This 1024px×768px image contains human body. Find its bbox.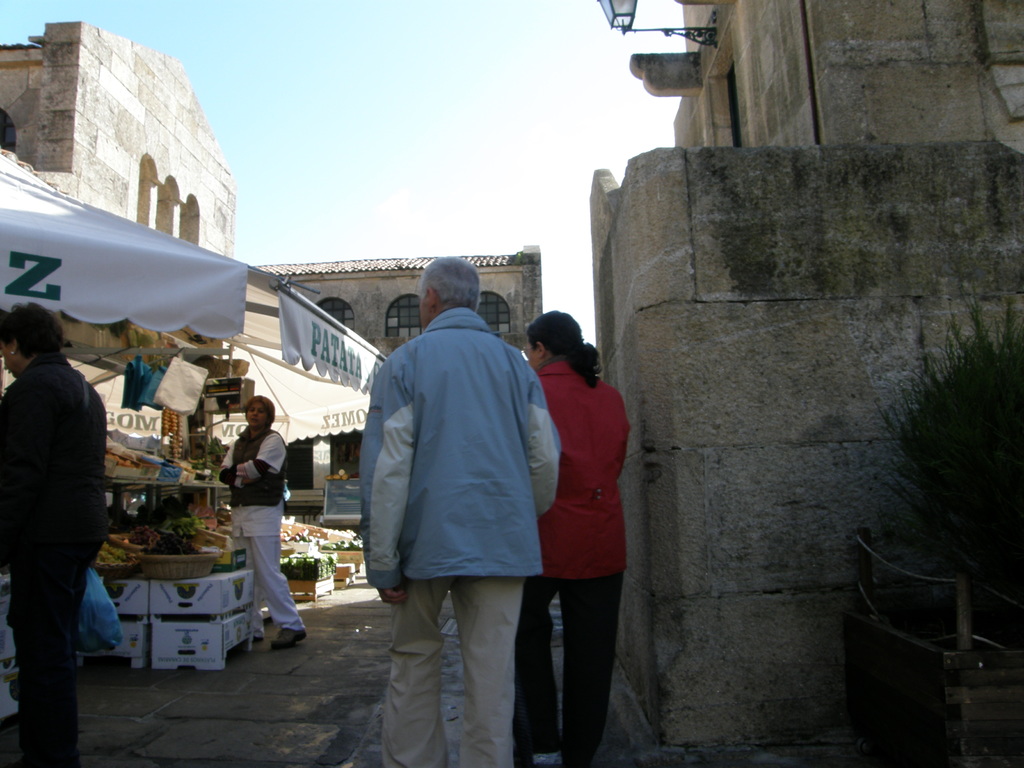
218 429 308 651.
